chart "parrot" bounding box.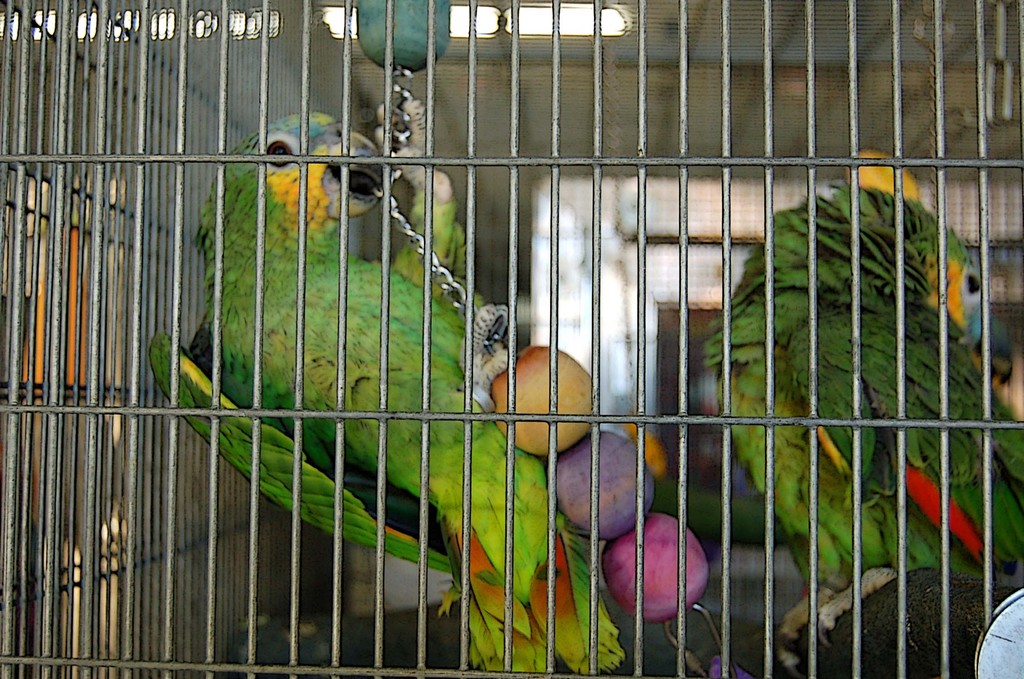
Charted: select_region(704, 177, 1023, 678).
